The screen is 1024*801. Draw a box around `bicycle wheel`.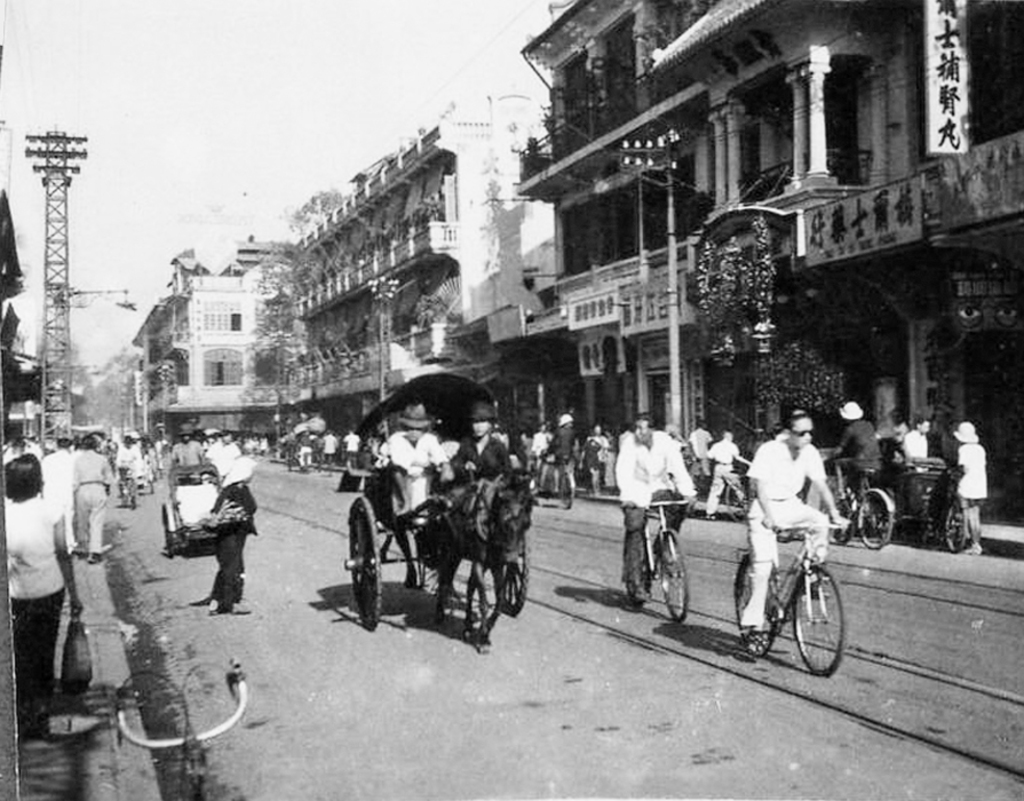
Rect(656, 523, 692, 624).
